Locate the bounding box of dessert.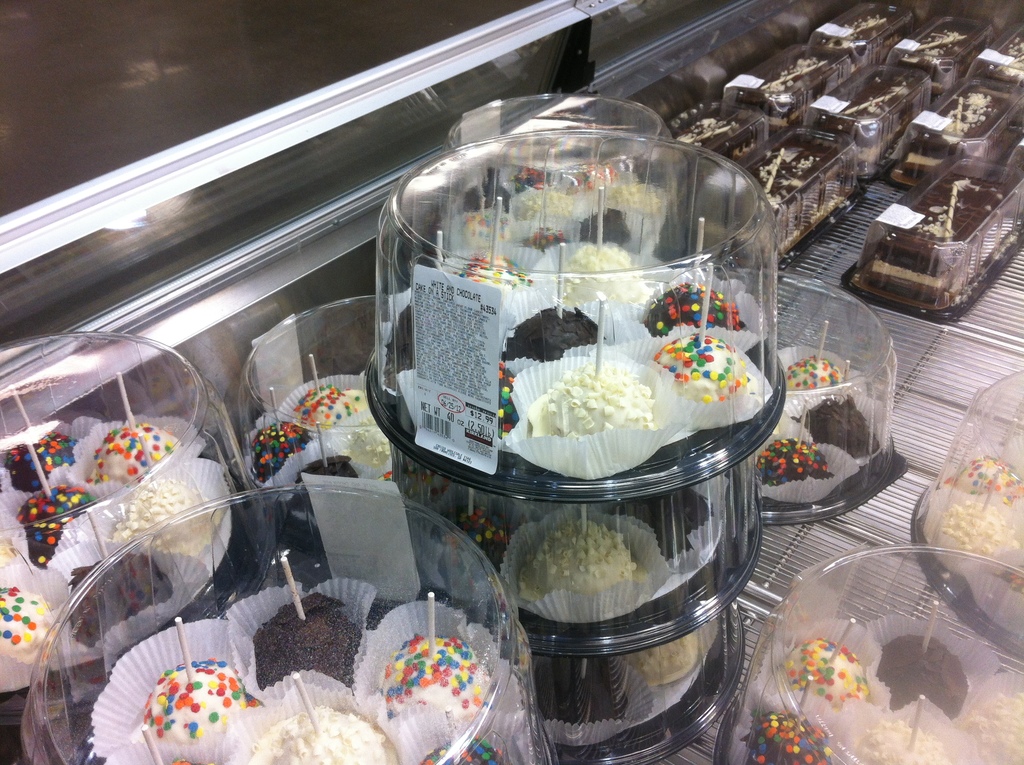
Bounding box: select_region(449, 158, 672, 240).
